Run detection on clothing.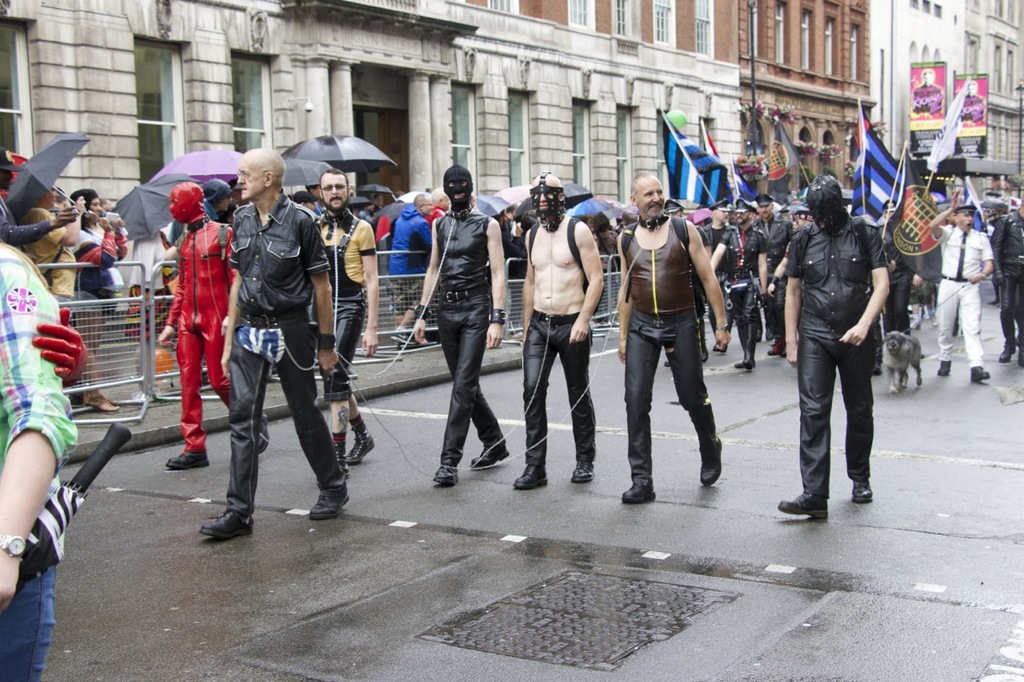
Result: detection(166, 222, 232, 453).
